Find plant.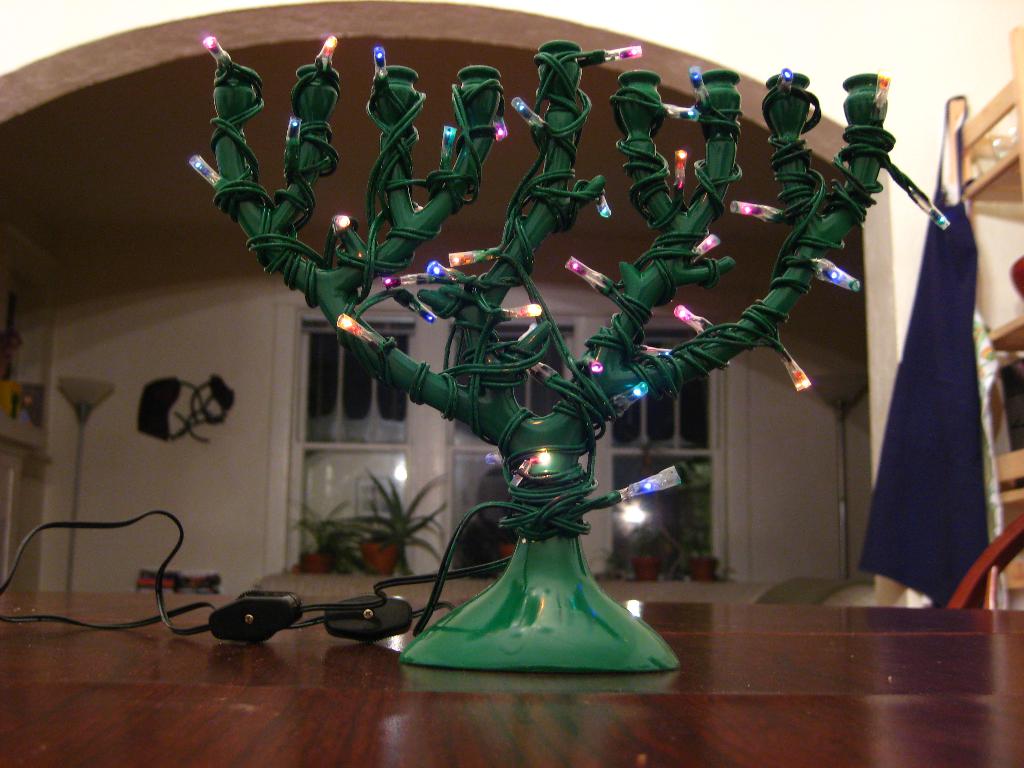
left=158, top=21, right=956, bottom=687.
